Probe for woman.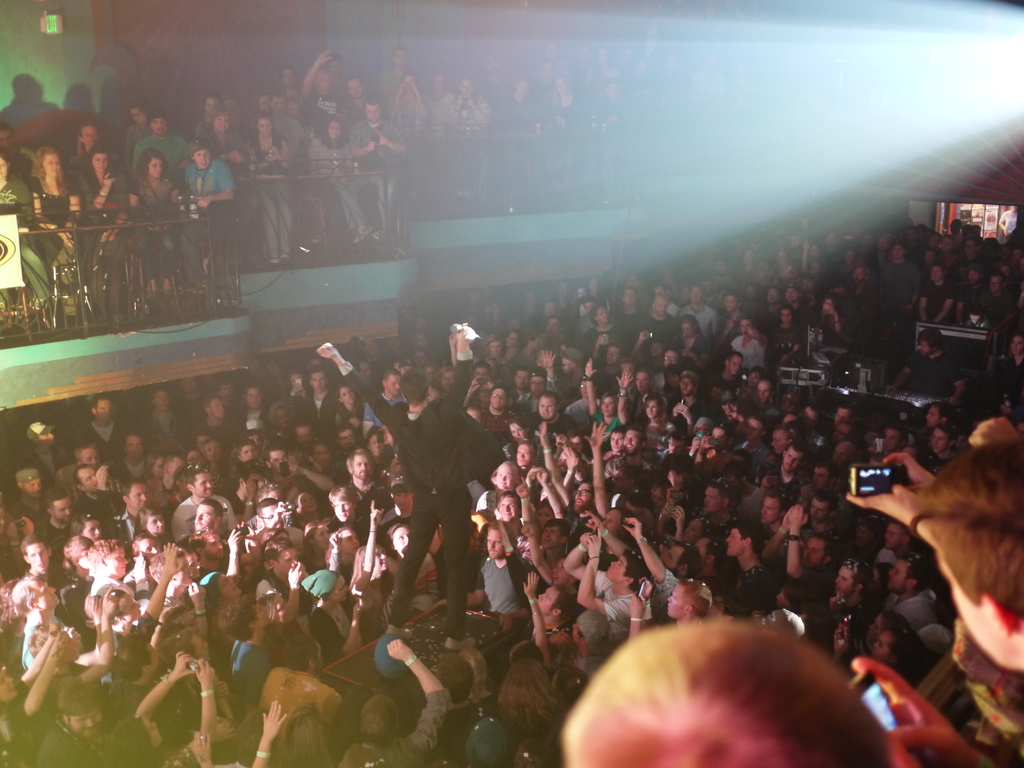
Probe result: Rect(250, 115, 294, 266).
